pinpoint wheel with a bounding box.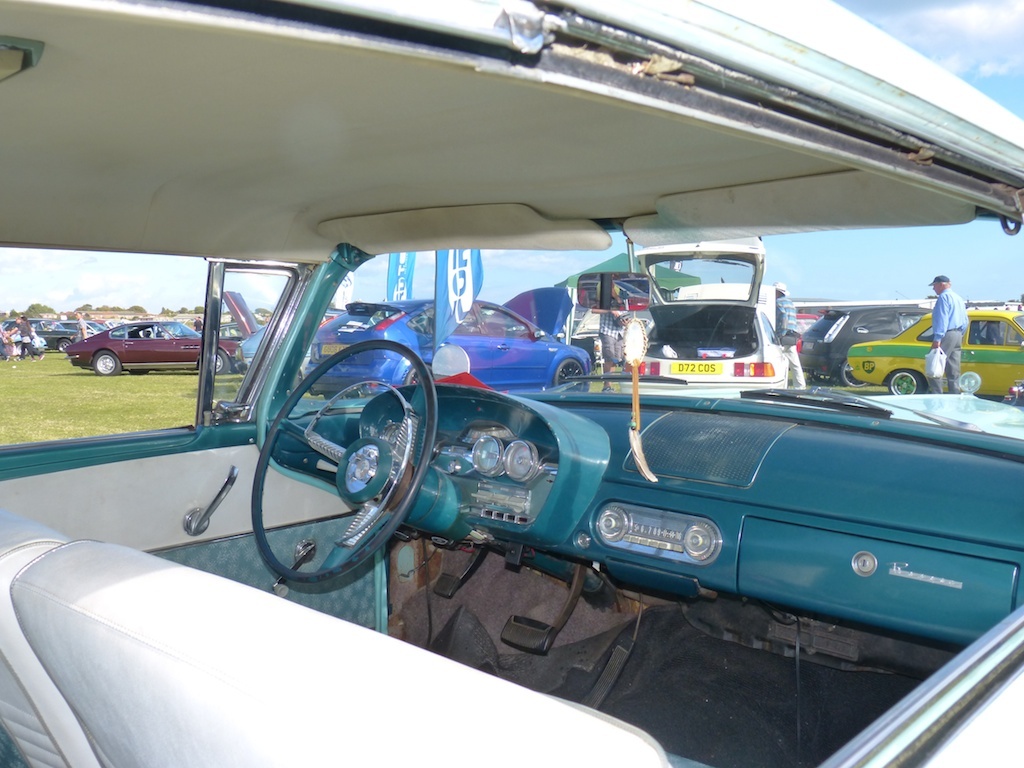
BBox(842, 359, 869, 387).
